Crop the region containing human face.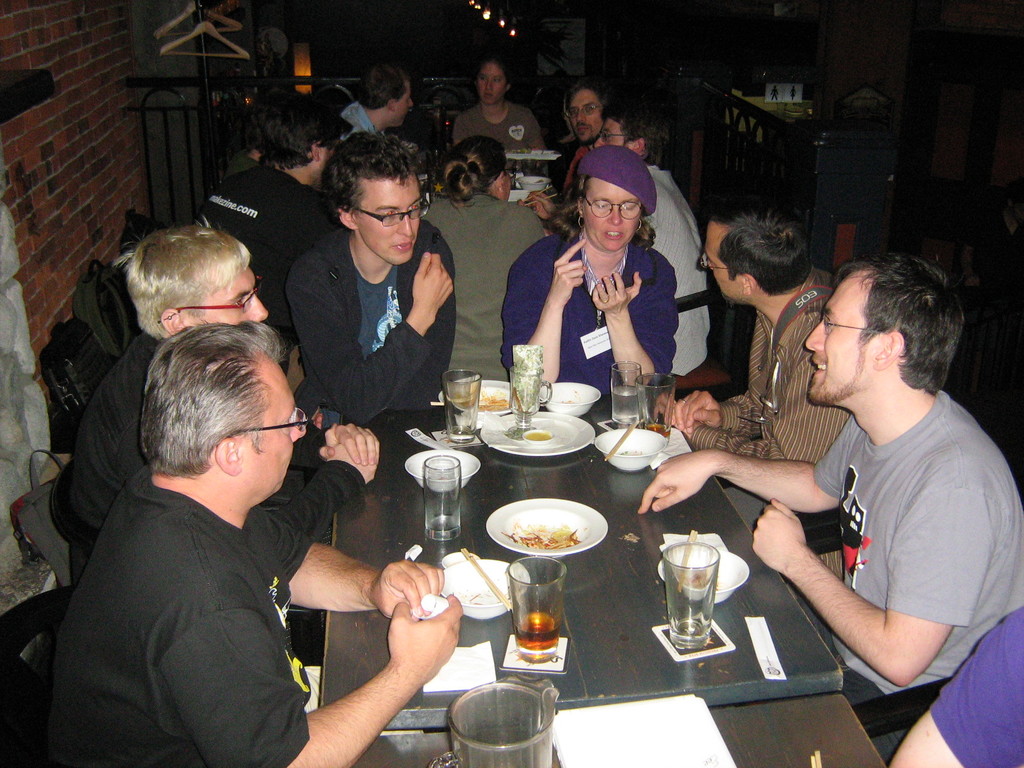
Crop region: Rect(797, 278, 871, 405).
